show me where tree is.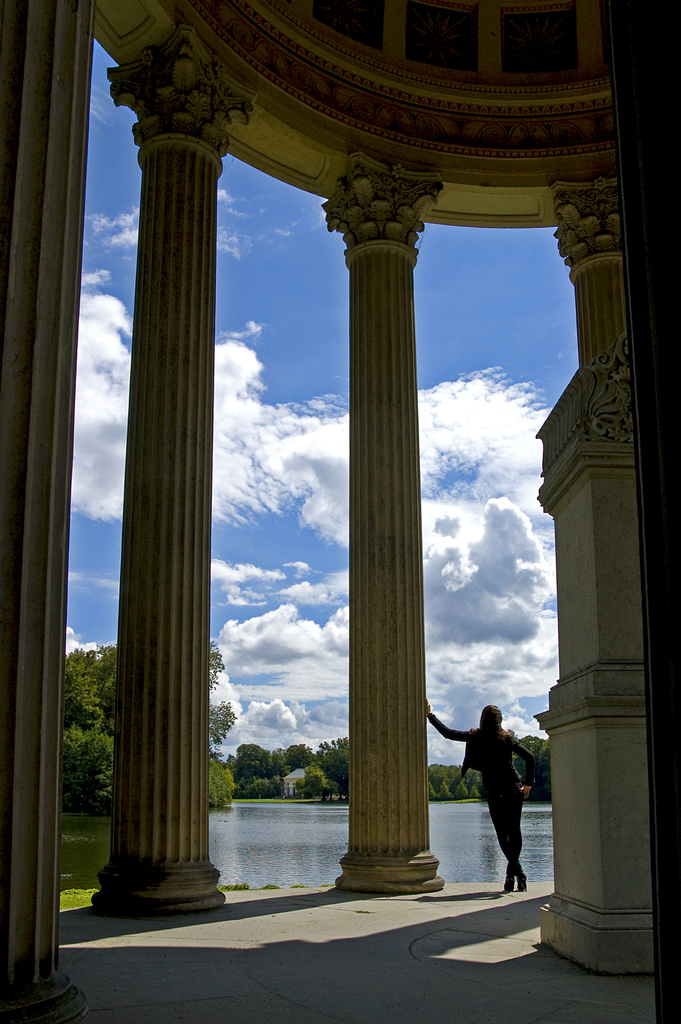
tree is at (x1=63, y1=650, x2=230, y2=797).
